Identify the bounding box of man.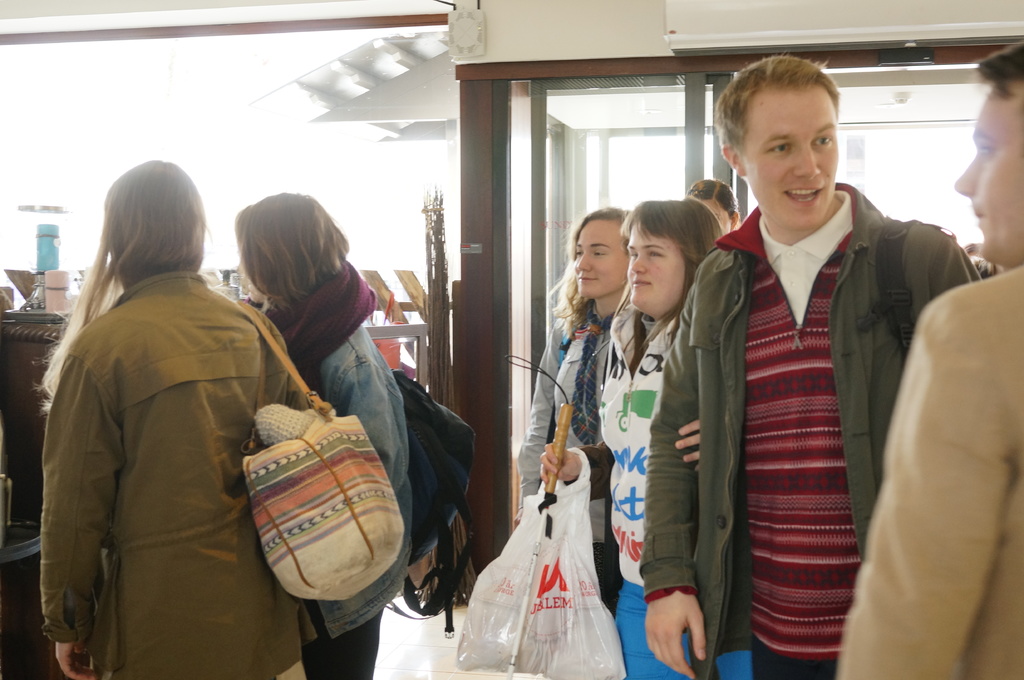
l=840, t=40, r=1023, b=679.
